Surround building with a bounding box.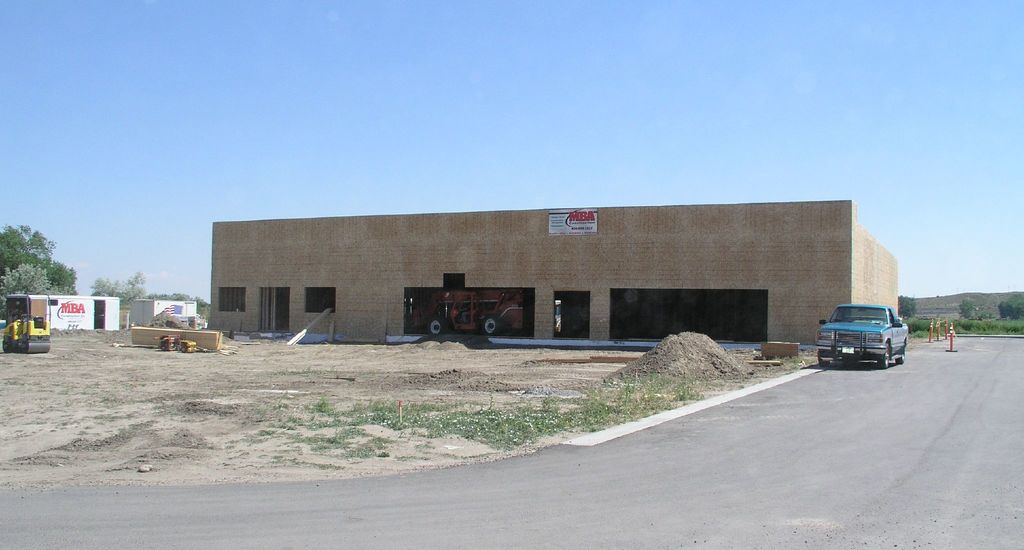
rect(210, 201, 902, 348).
